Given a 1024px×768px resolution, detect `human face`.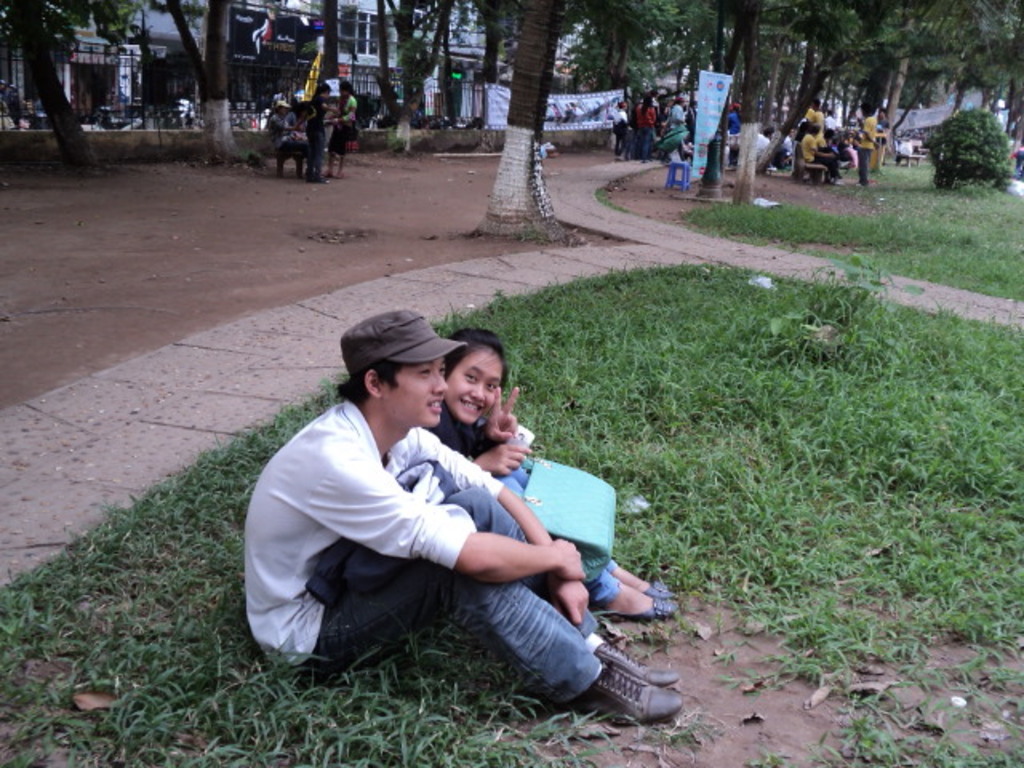
<bbox>442, 349, 506, 422</bbox>.
